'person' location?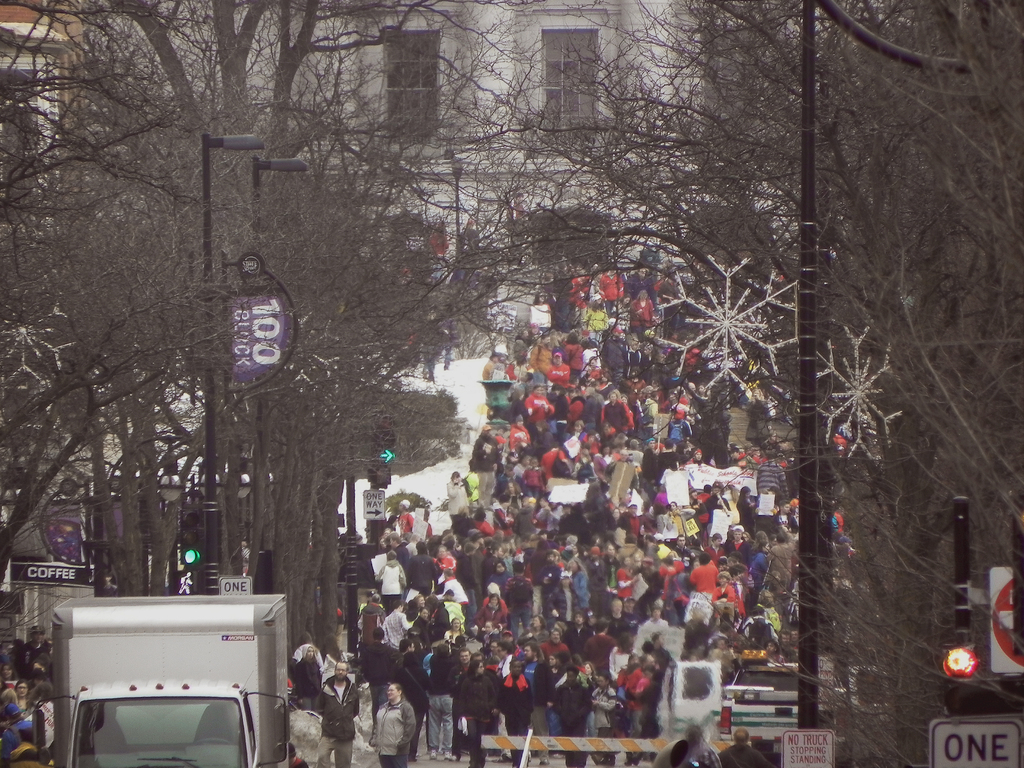
BBox(314, 660, 359, 765)
